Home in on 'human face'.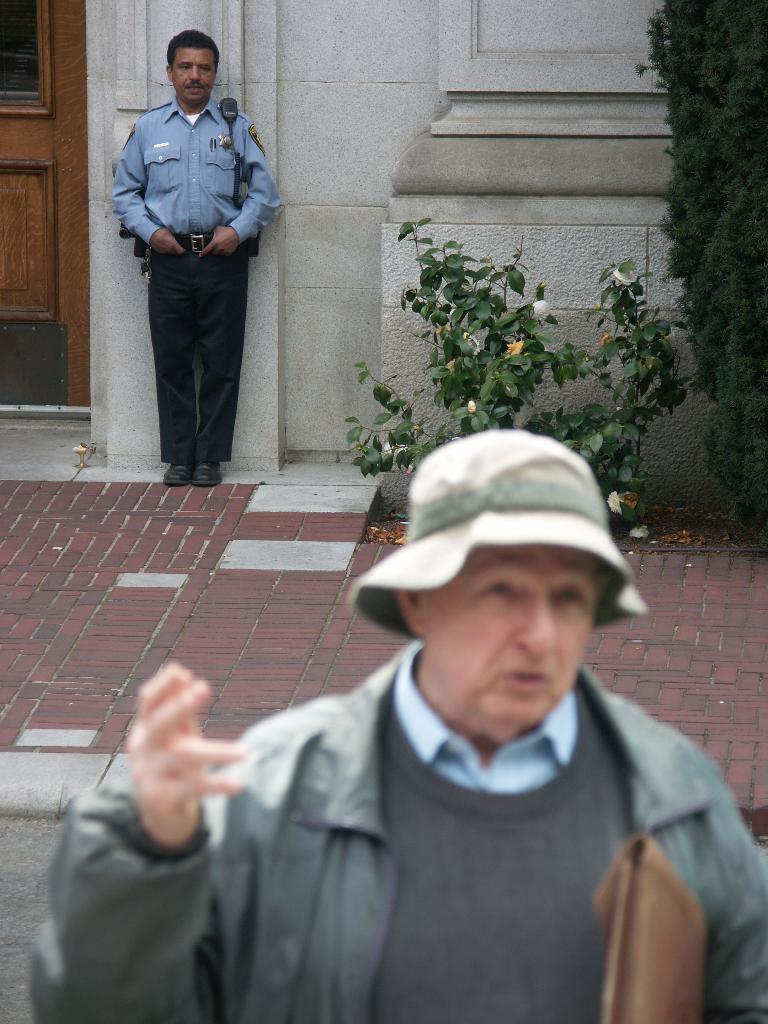
Homed in at (left=171, top=49, right=214, bottom=100).
